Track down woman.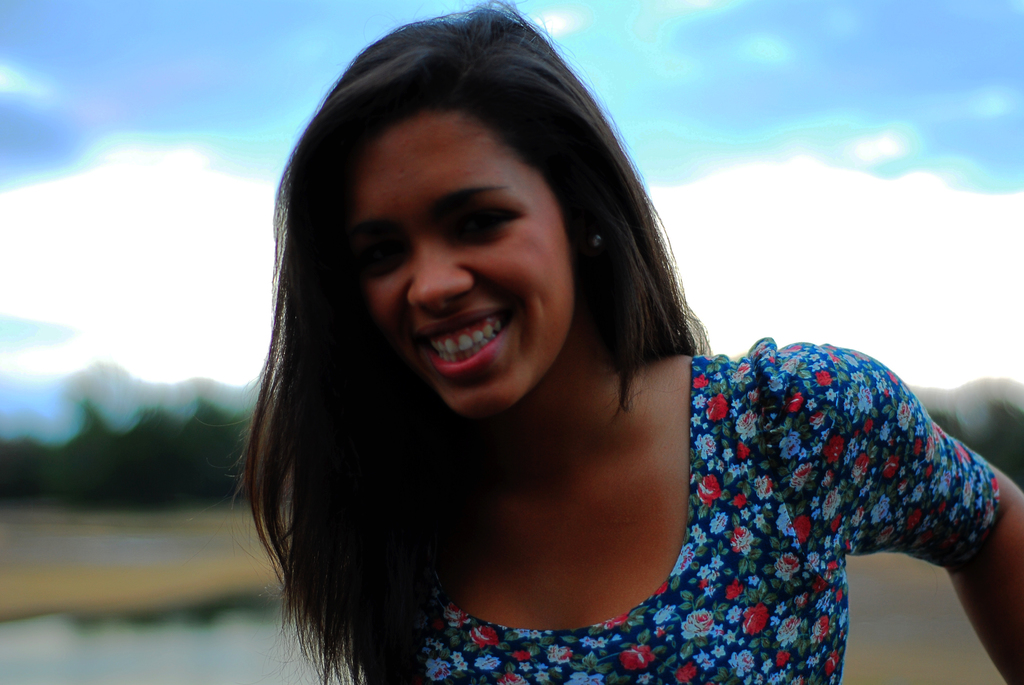
Tracked to select_region(225, 0, 1023, 684).
